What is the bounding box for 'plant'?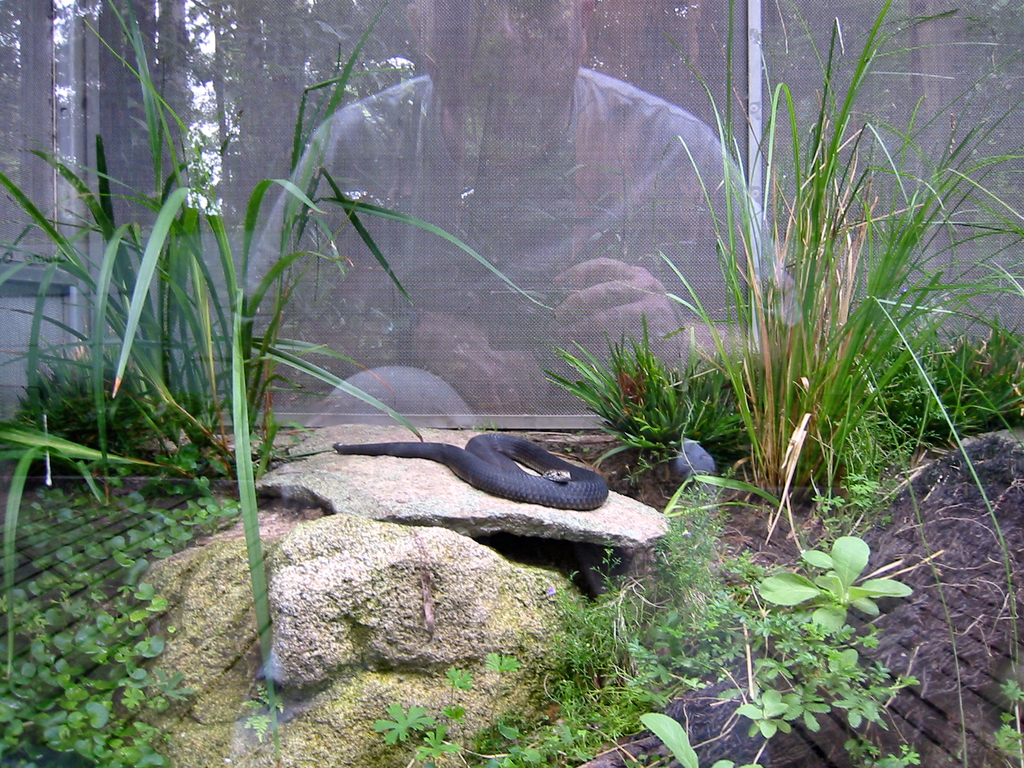
region(643, 474, 767, 669).
